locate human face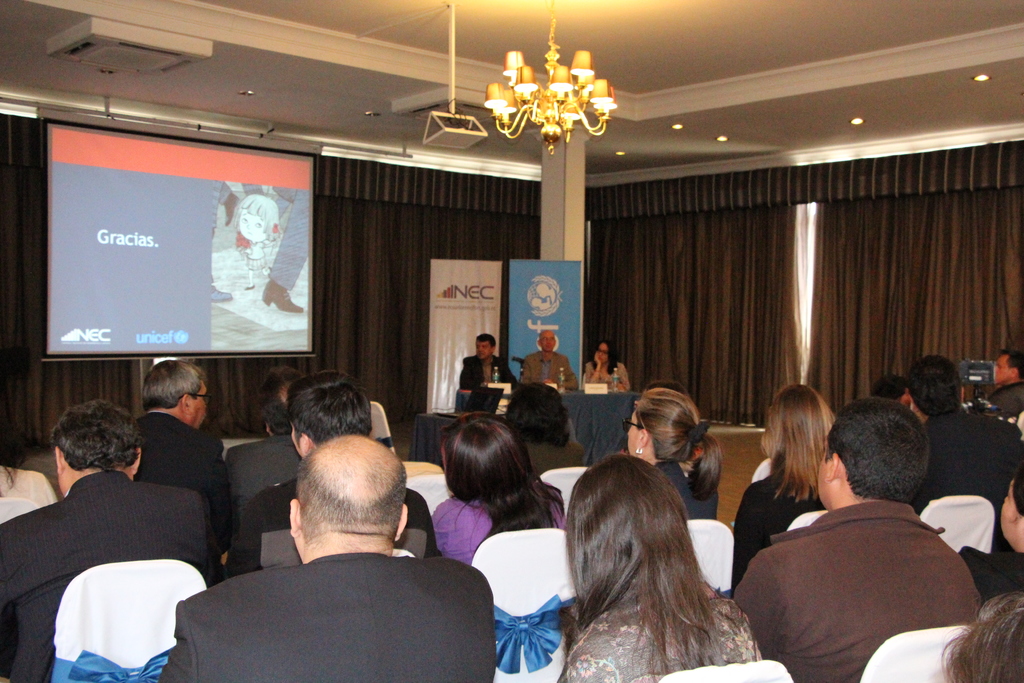
816/447/830/502
